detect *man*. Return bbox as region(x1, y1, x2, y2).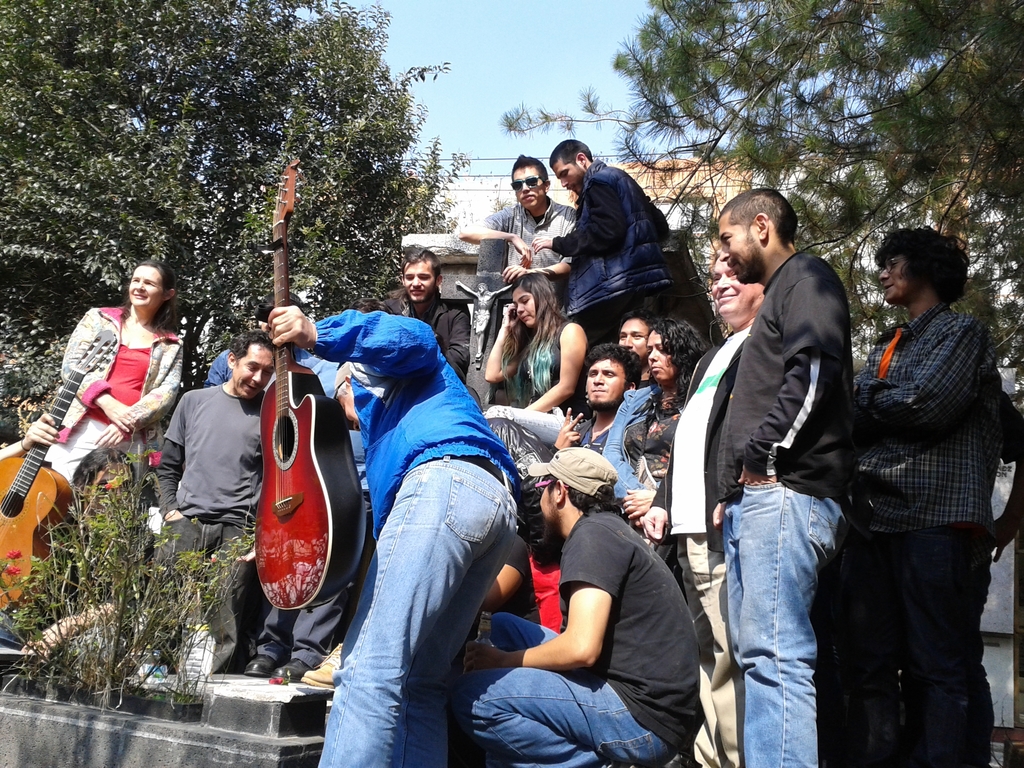
region(616, 306, 662, 388).
